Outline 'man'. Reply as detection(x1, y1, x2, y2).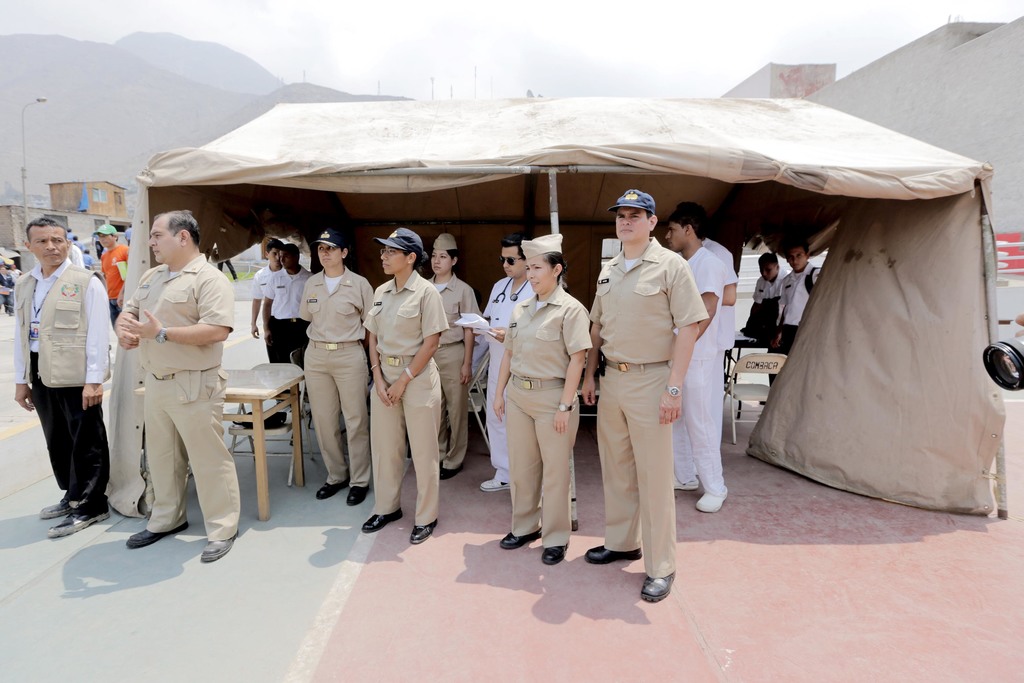
detection(96, 224, 130, 324).
